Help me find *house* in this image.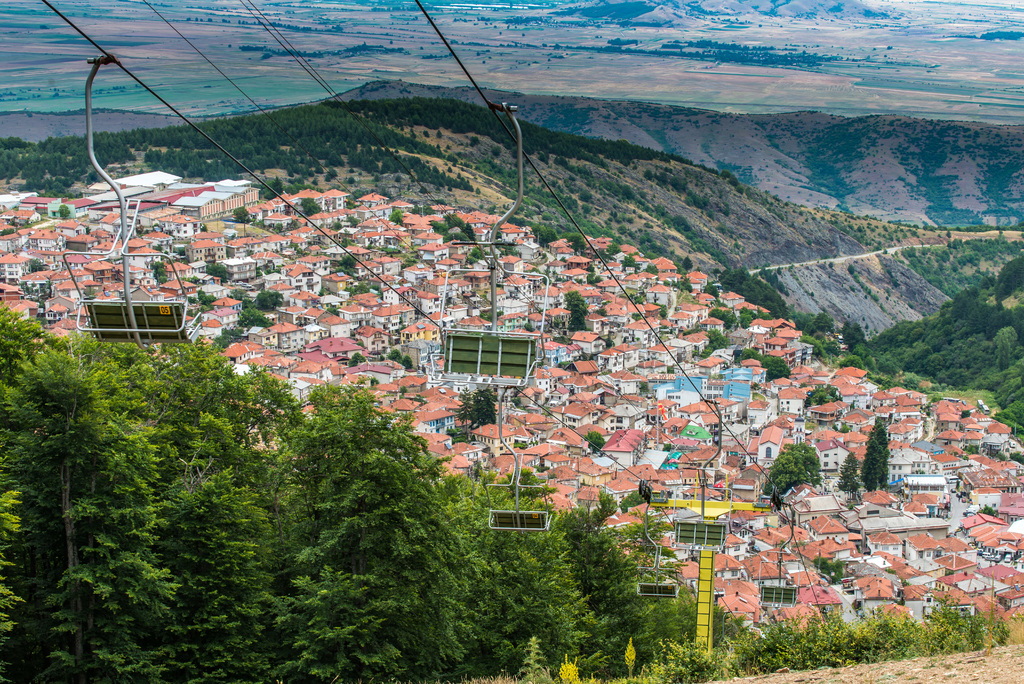
Found it: detection(805, 432, 861, 468).
